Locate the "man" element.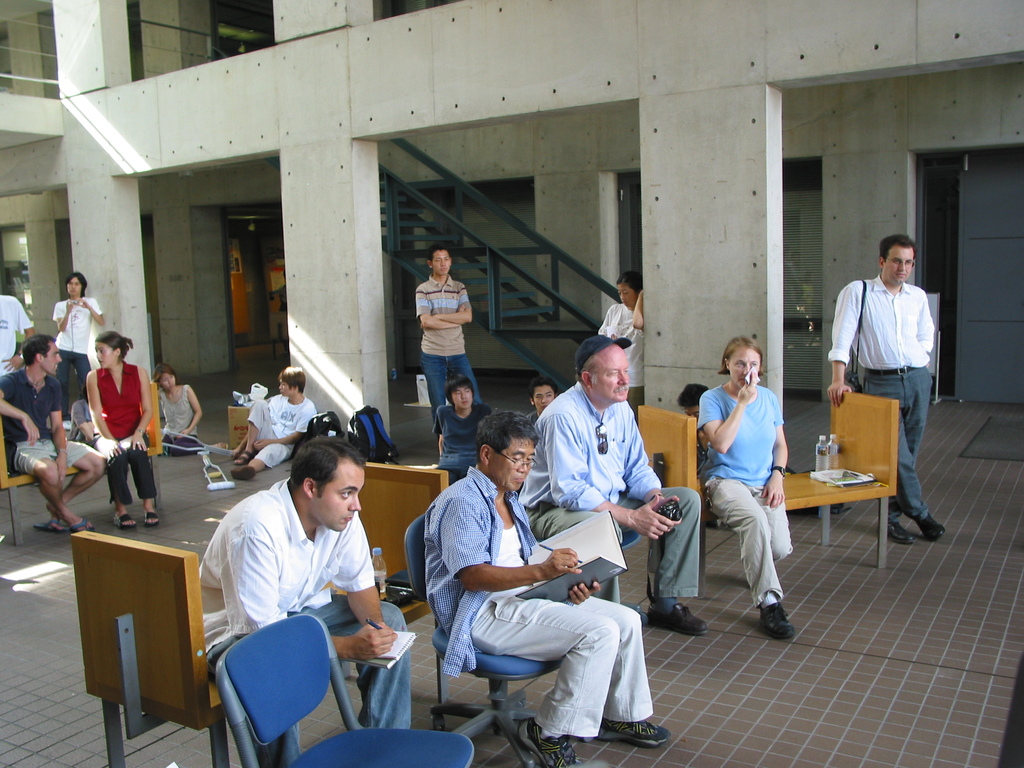
Element bbox: region(424, 411, 668, 767).
